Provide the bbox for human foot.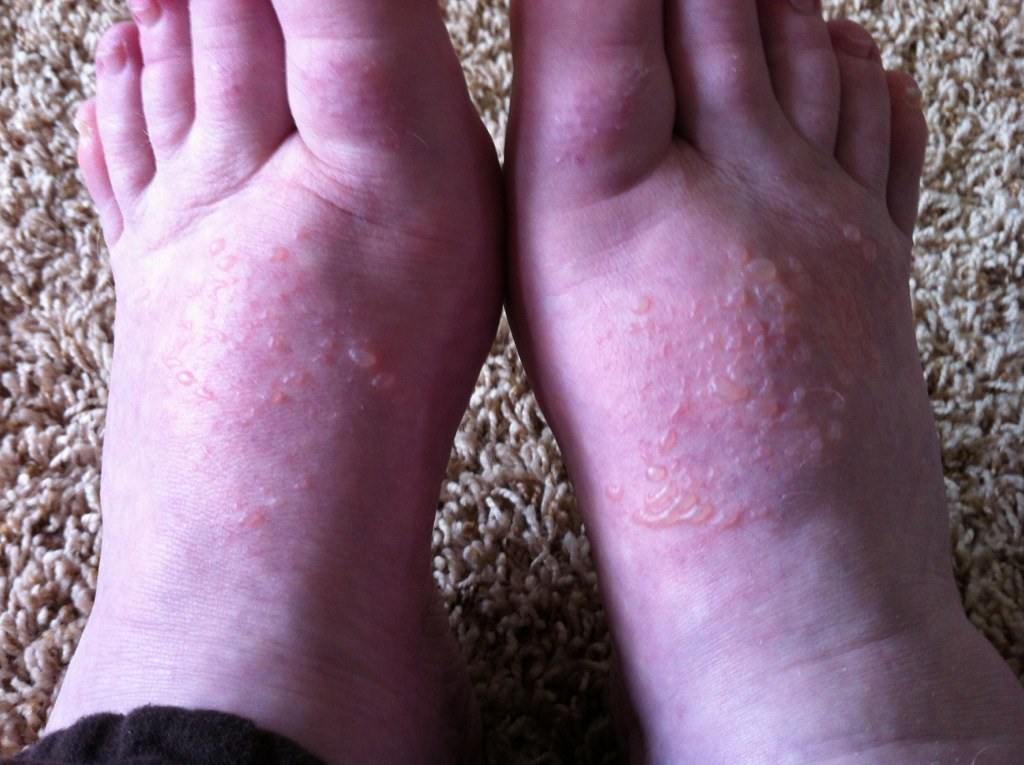
508 0 1022 761.
